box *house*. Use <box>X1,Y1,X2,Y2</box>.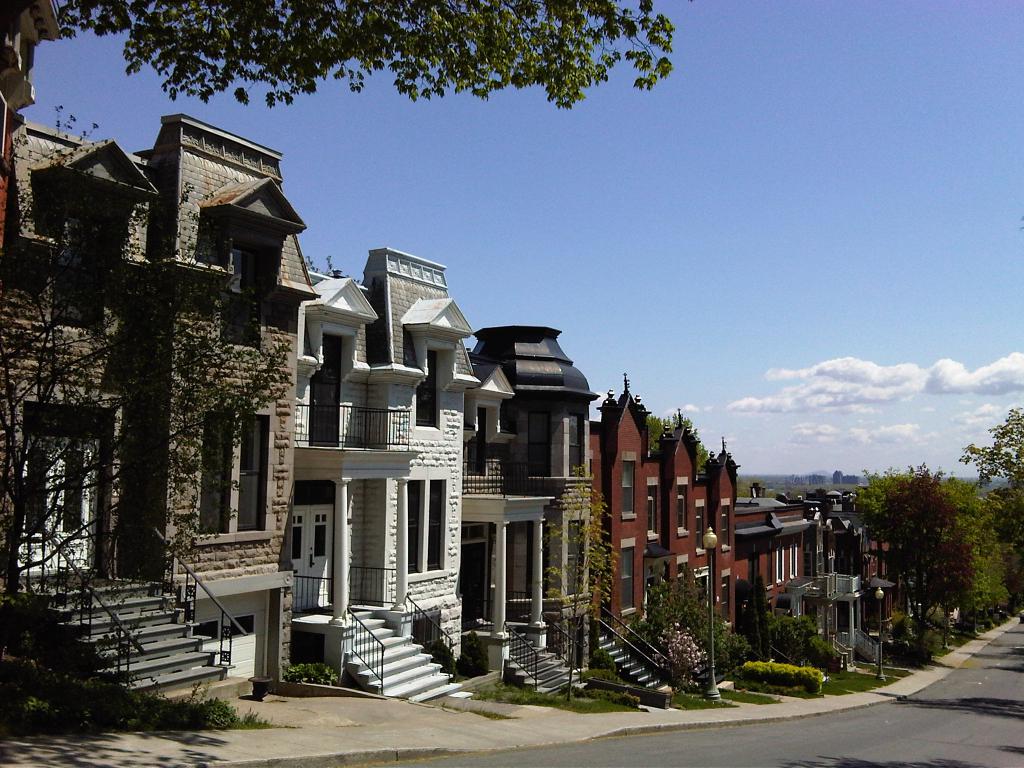
<box>0,0,292,717</box>.
